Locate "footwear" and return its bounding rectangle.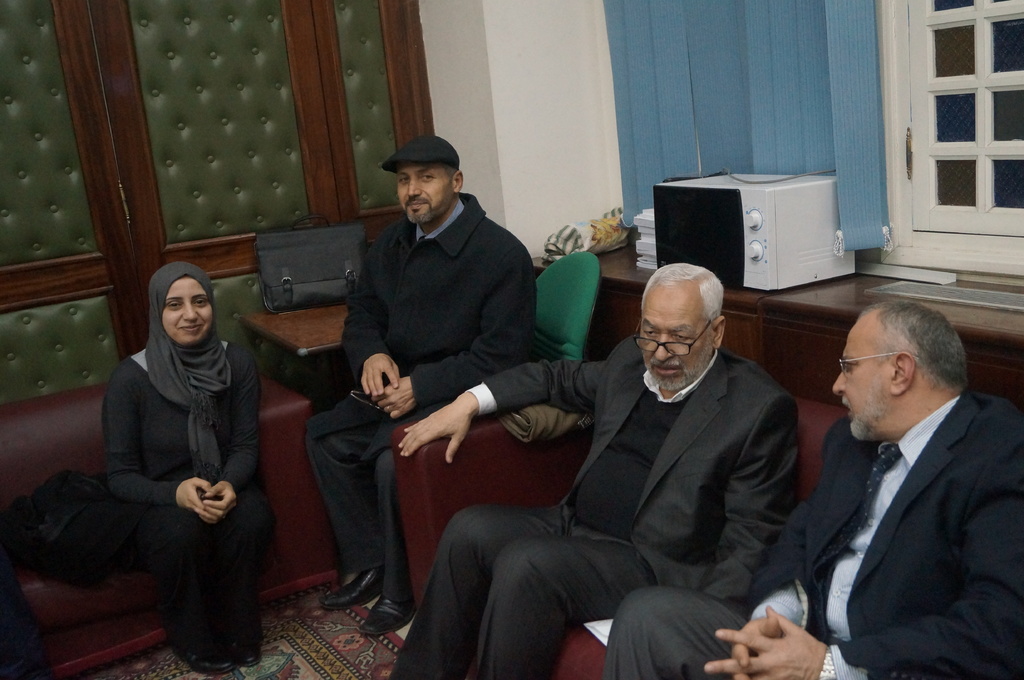
BBox(170, 633, 236, 675).
